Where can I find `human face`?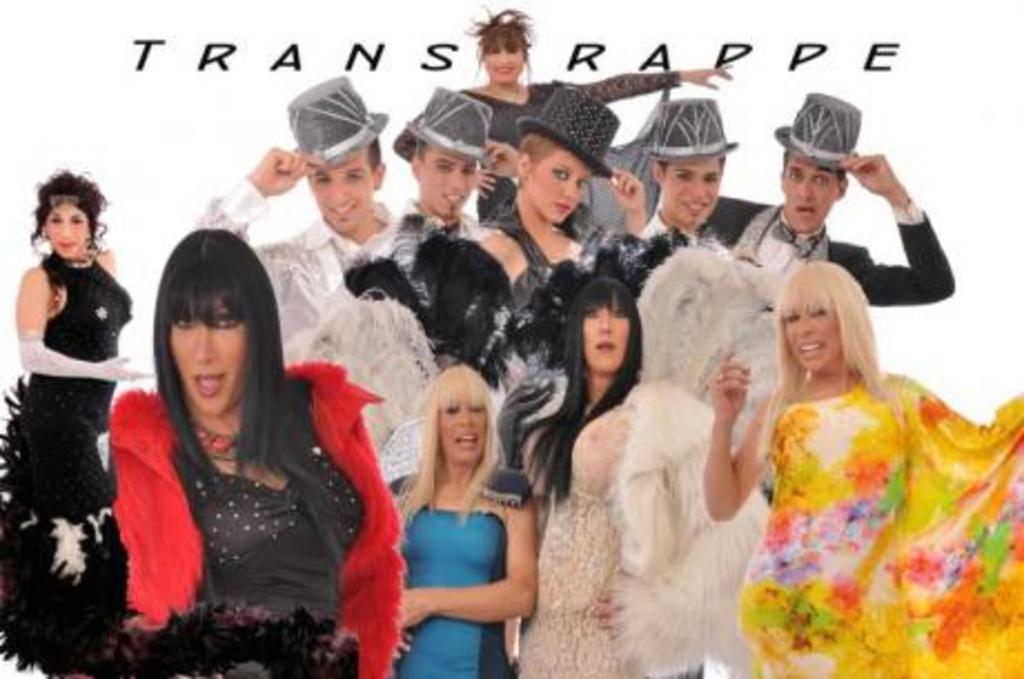
You can find it at [414, 156, 476, 220].
